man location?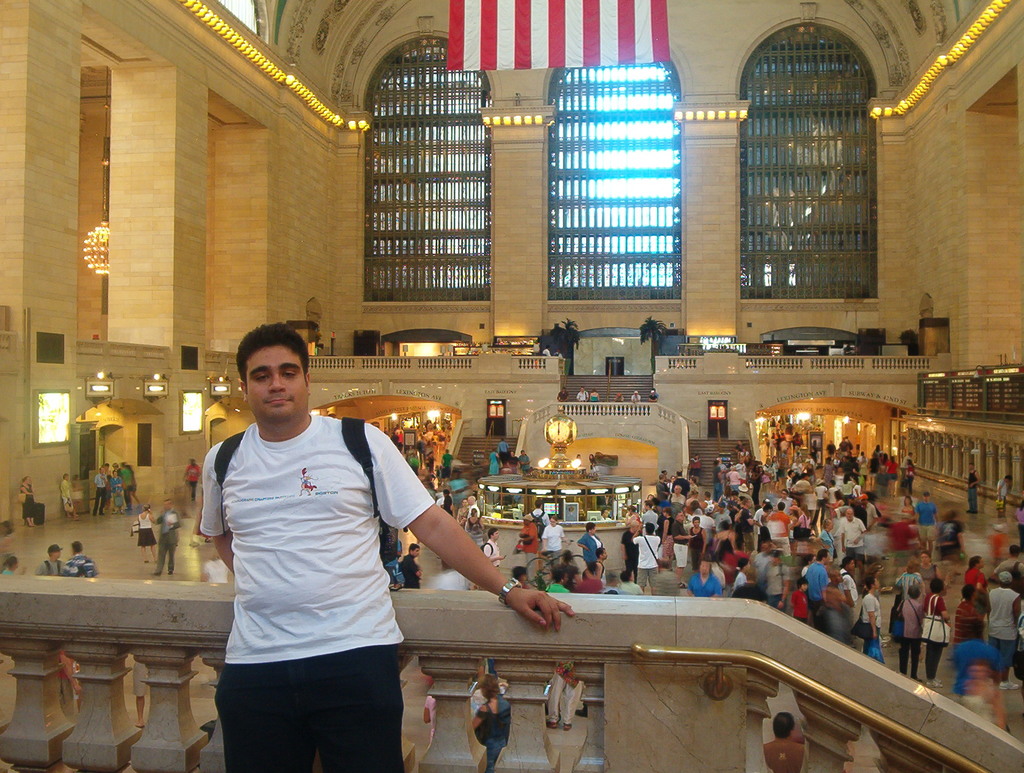
(642,498,657,537)
